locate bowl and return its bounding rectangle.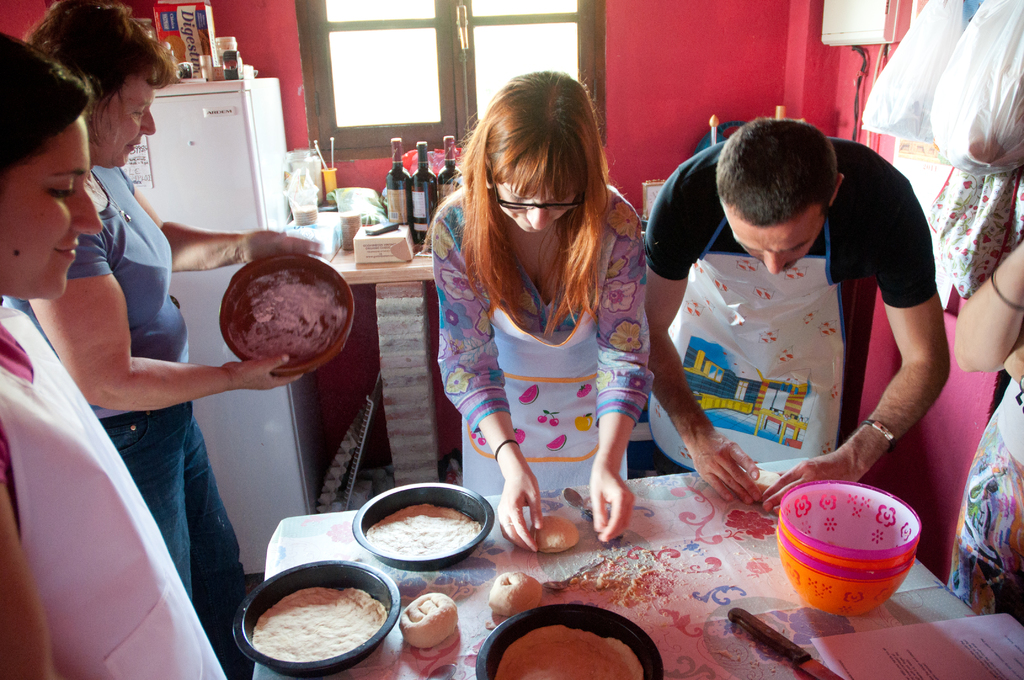
box=[230, 559, 399, 676].
